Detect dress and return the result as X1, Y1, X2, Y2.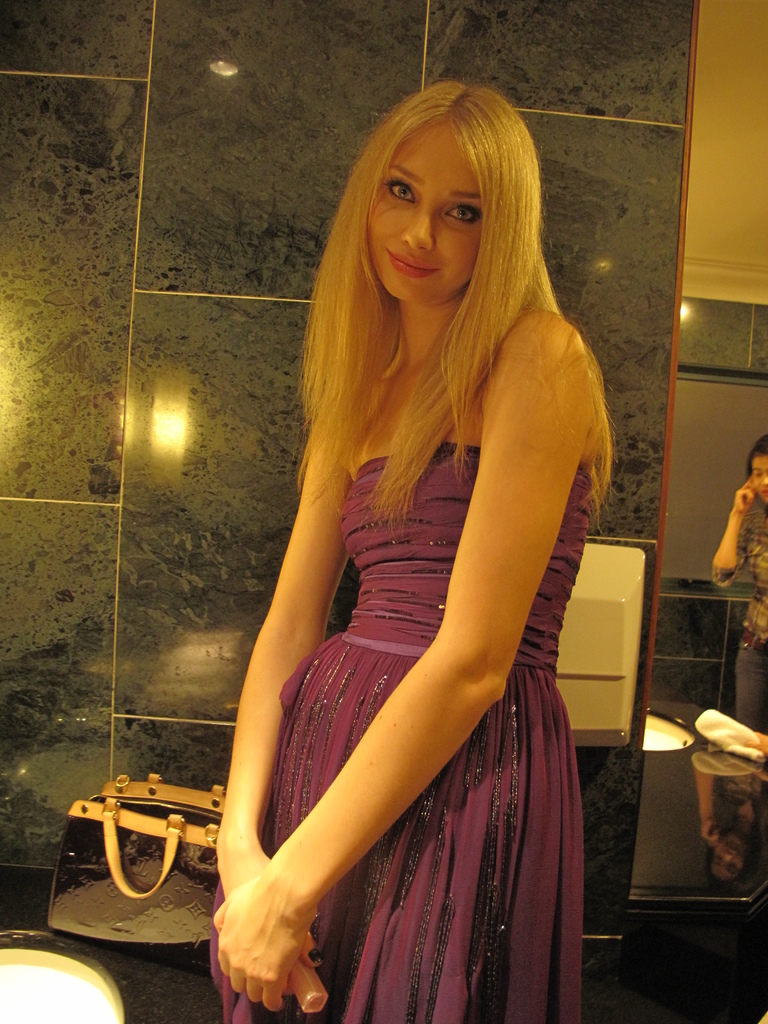
210, 447, 595, 1022.
